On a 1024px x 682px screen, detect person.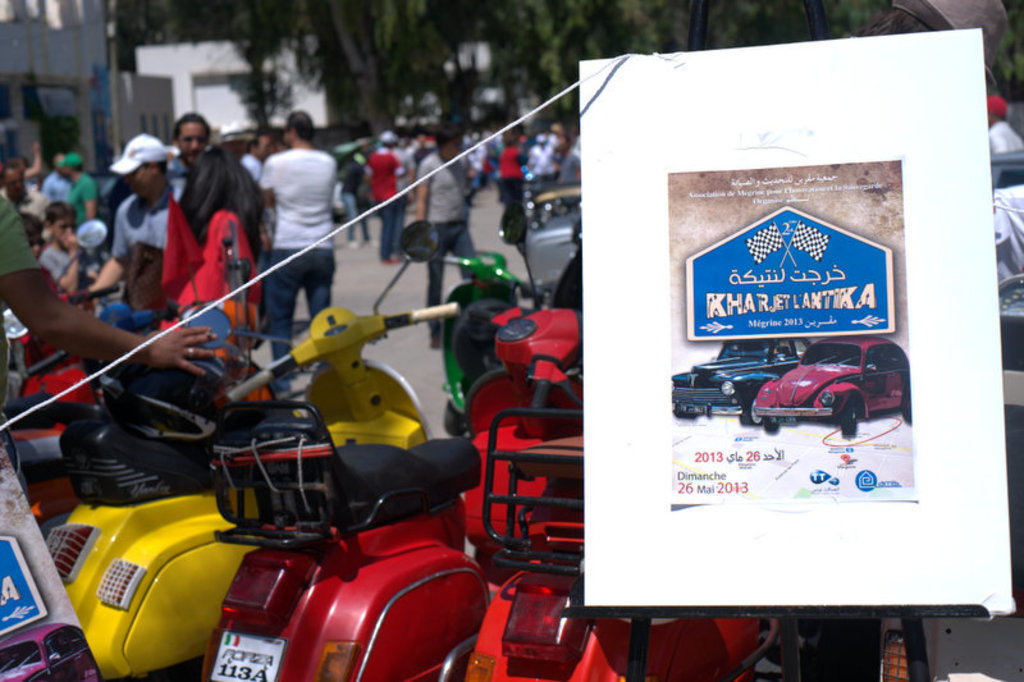
box(499, 132, 527, 203).
